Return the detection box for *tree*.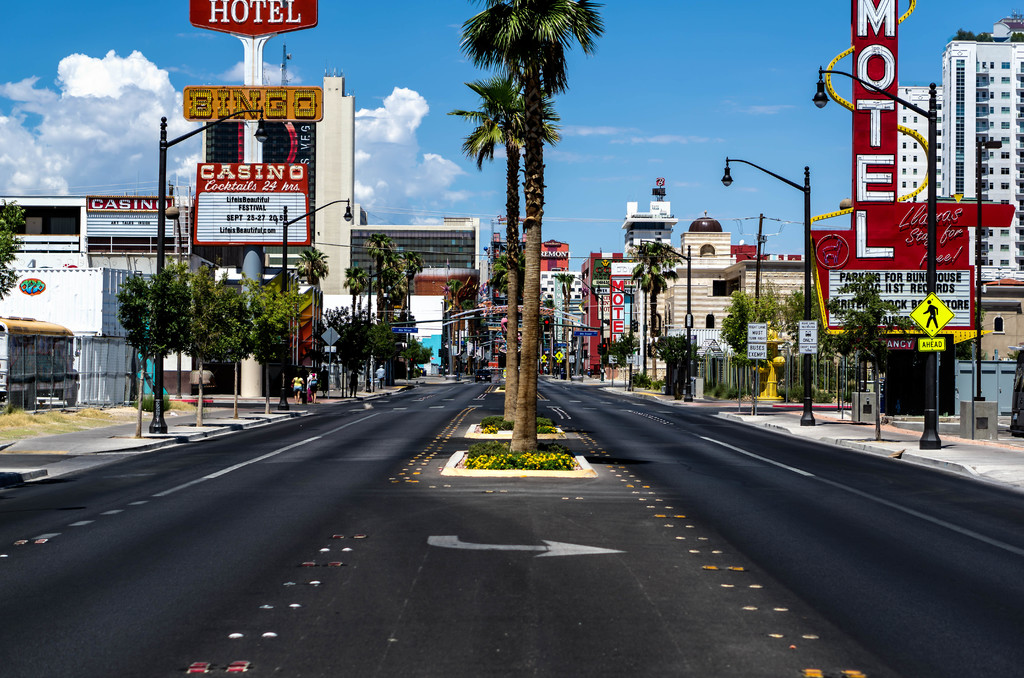
[x1=632, y1=238, x2=679, y2=387].
